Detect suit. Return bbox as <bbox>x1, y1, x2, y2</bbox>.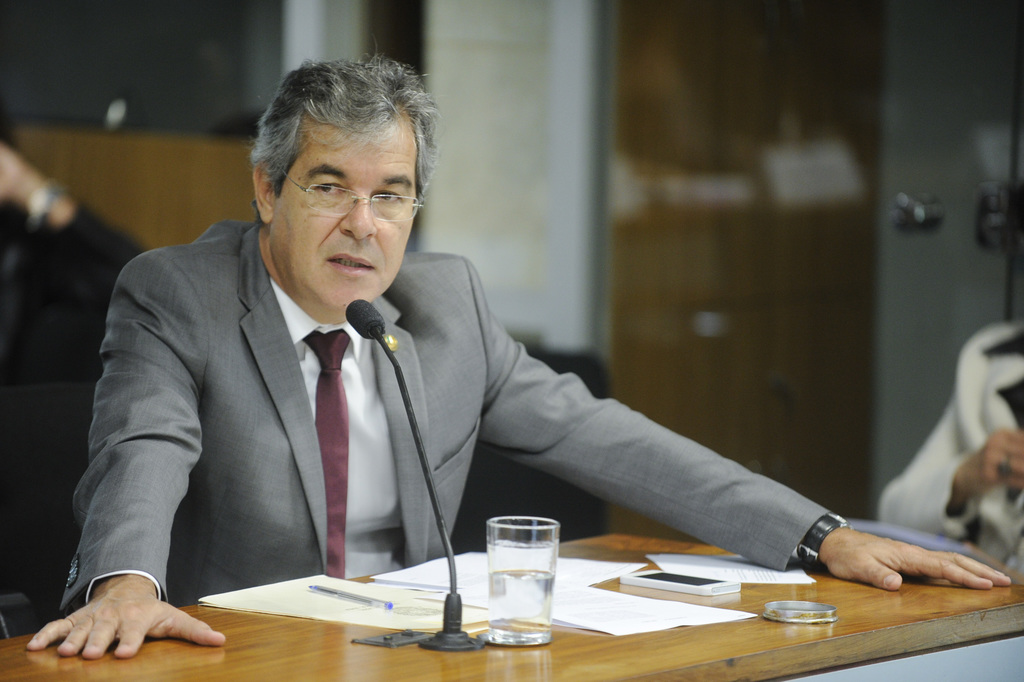
<bbox>76, 185, 858, 626</bbox>.
